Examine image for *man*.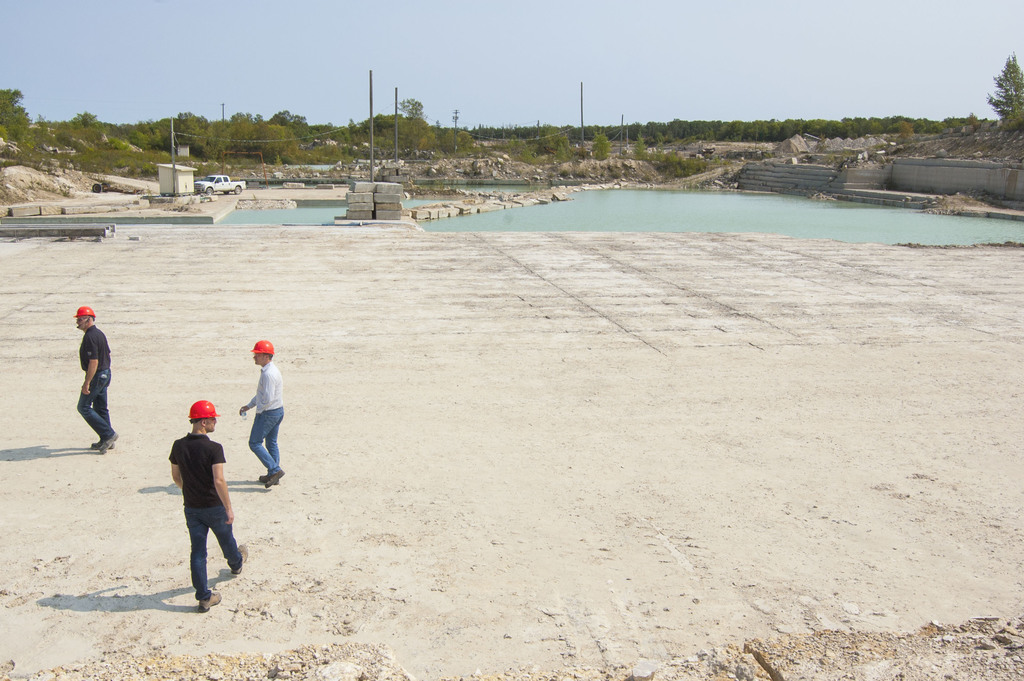
Examination result: 79 305 119 452.
